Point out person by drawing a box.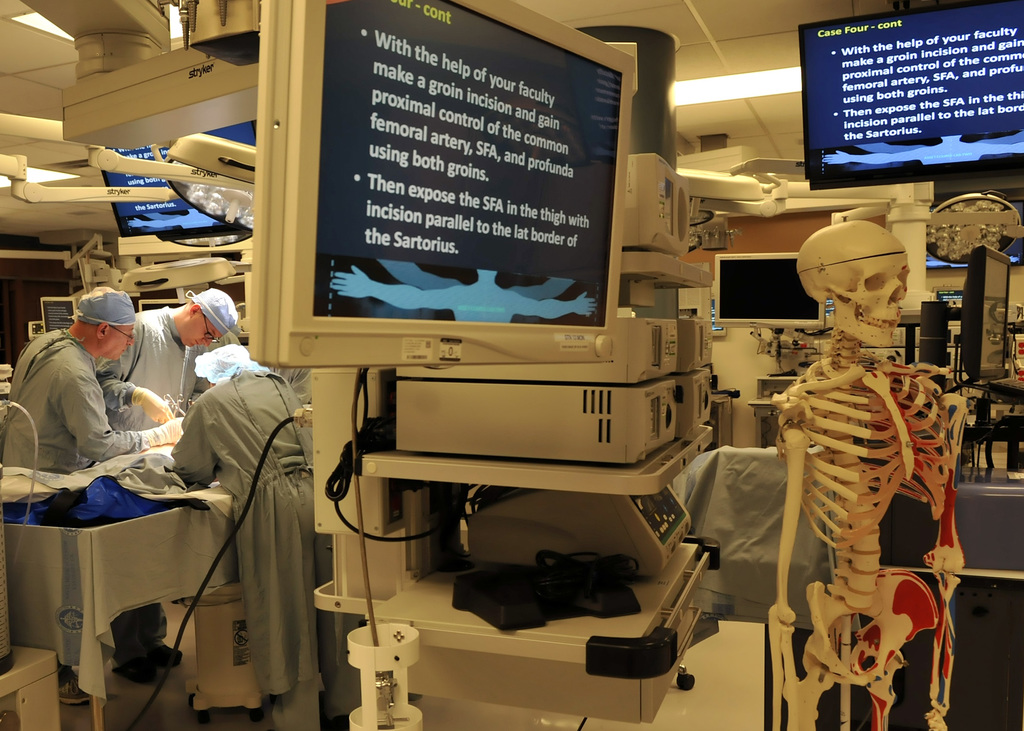
(168, 344, 358, 730).
